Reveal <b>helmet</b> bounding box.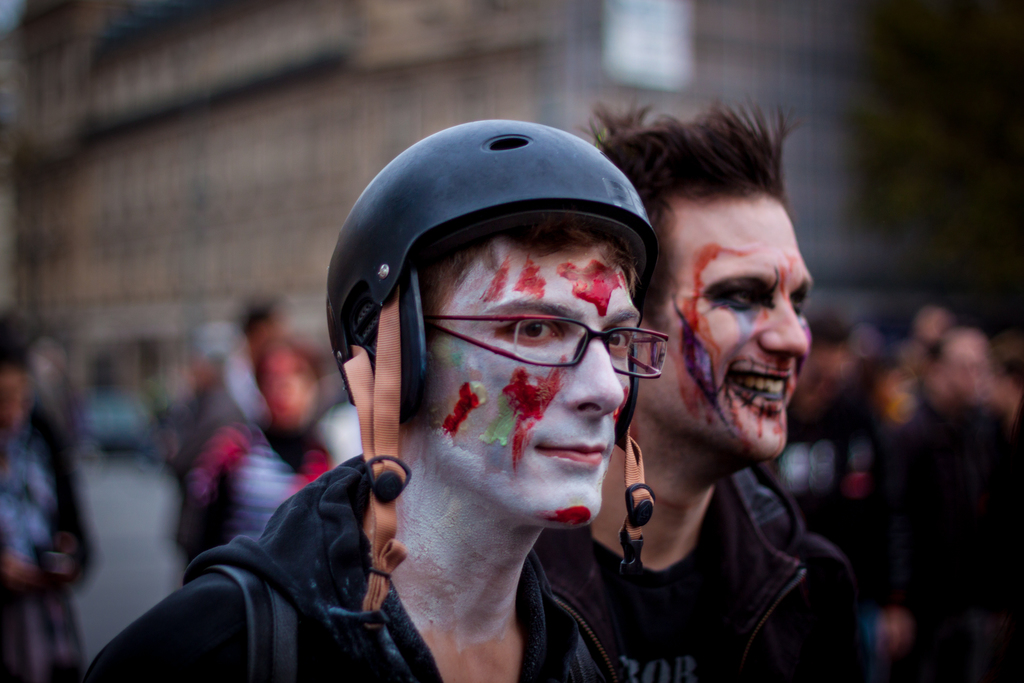
Revealed: 339, 136, 672, 393.
